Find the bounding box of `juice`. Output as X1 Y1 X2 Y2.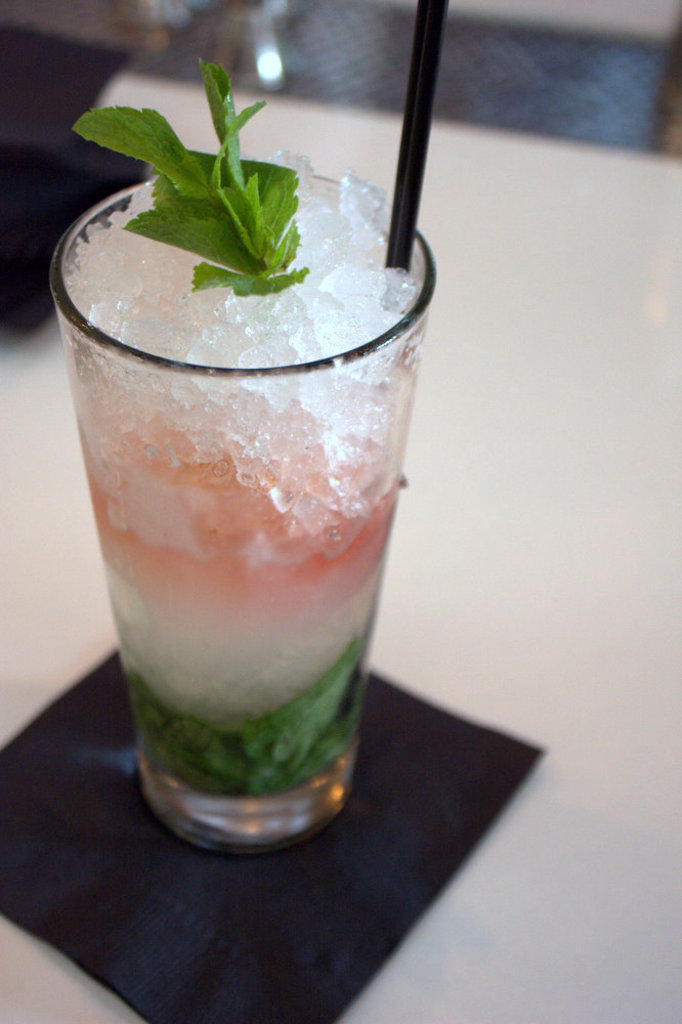
38 202 413 861.
